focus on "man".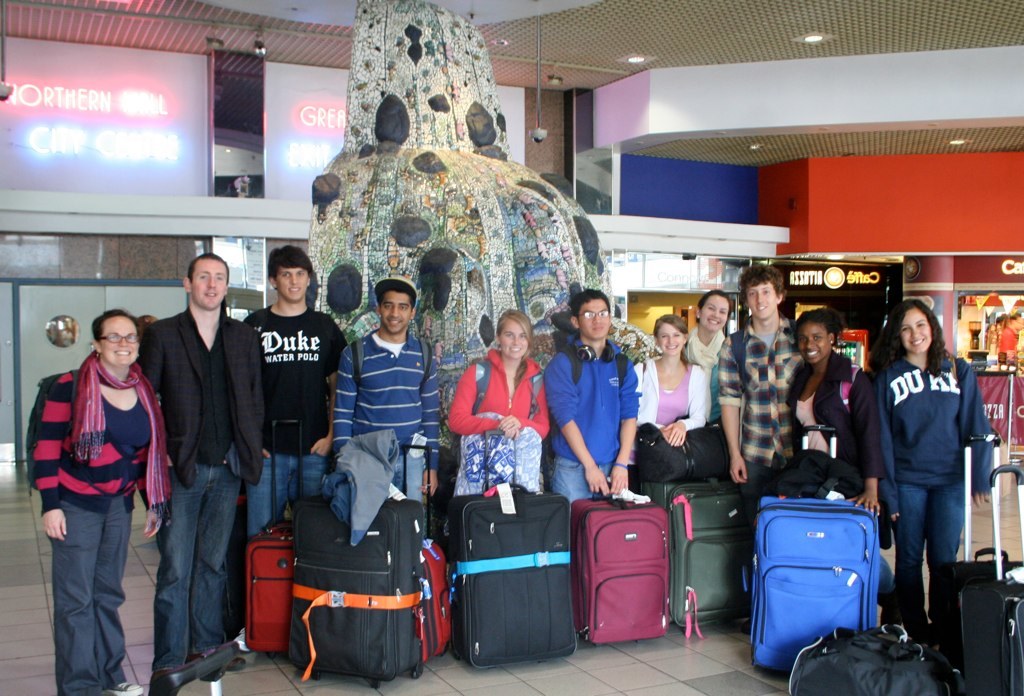
Focused at detection(330, 274, 439, 529).
